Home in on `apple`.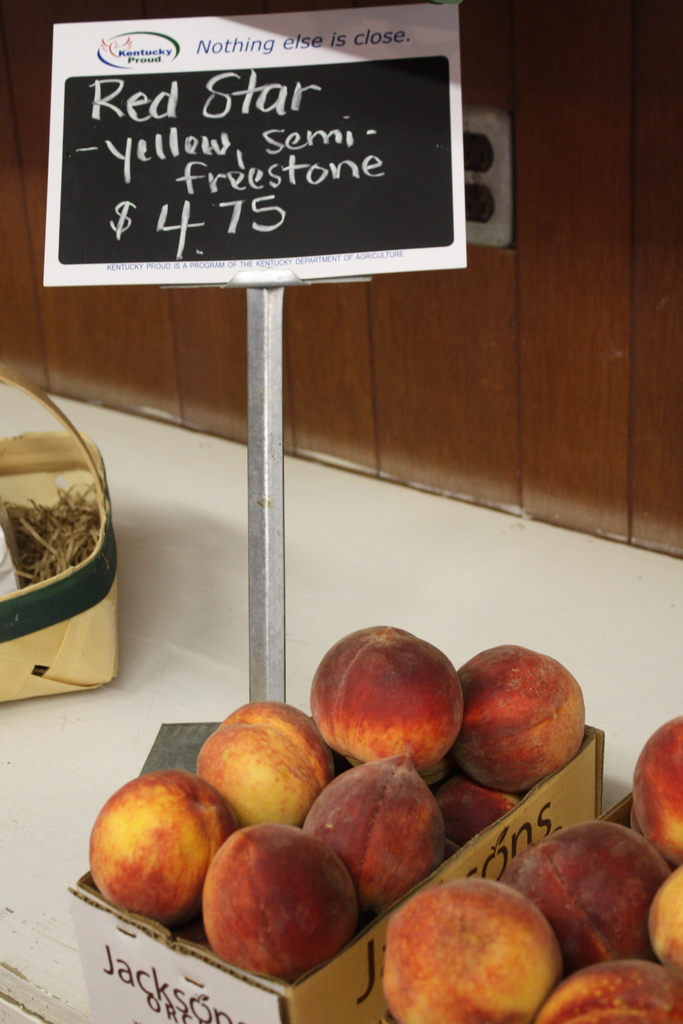
Homed in at 190/719/340/844.
